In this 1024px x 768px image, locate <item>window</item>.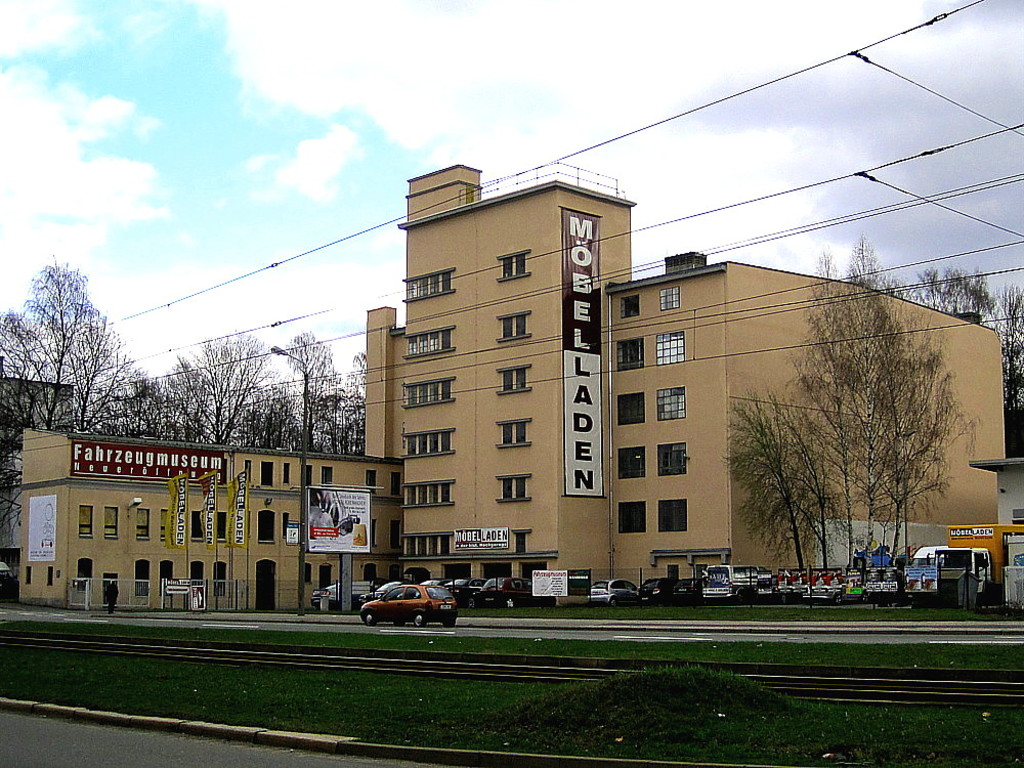
Bounding box: BBox(361, 561, 377, 579).
